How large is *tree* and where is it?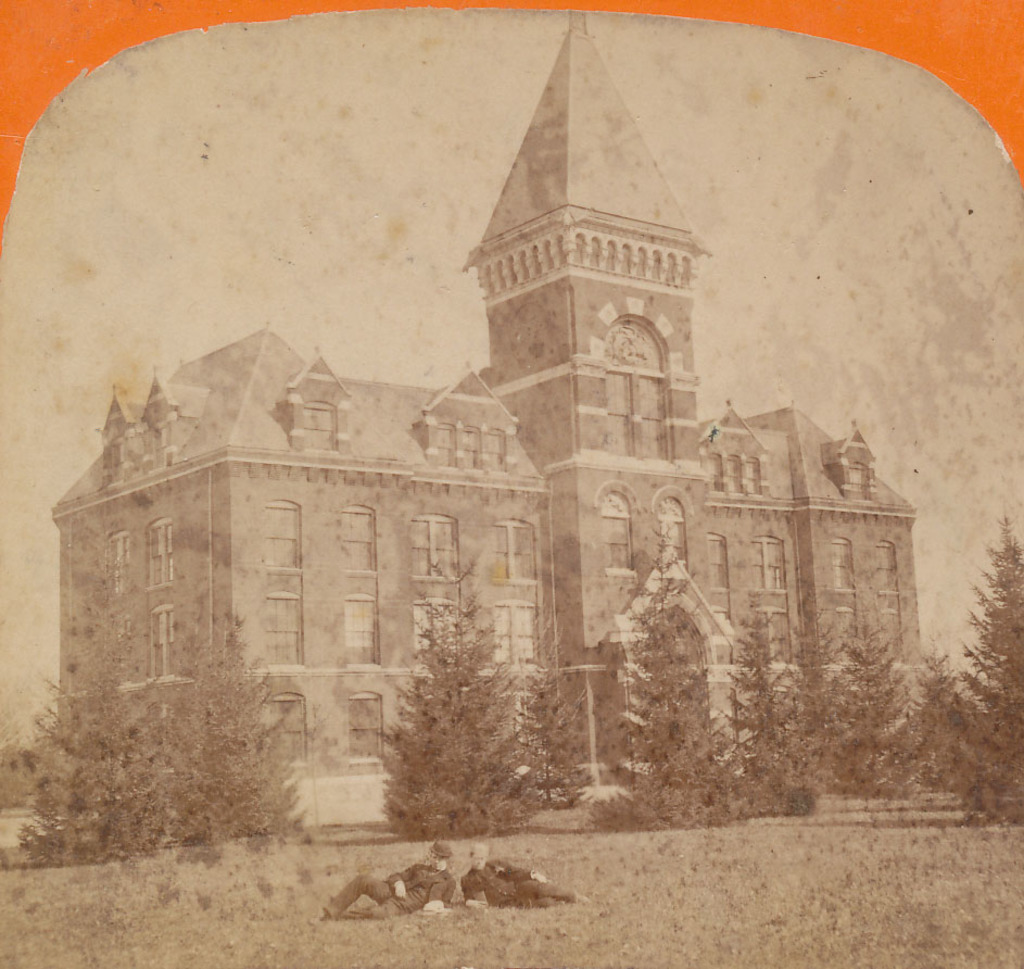
Bounding box: bbox=[22, 657, 203, 885].
